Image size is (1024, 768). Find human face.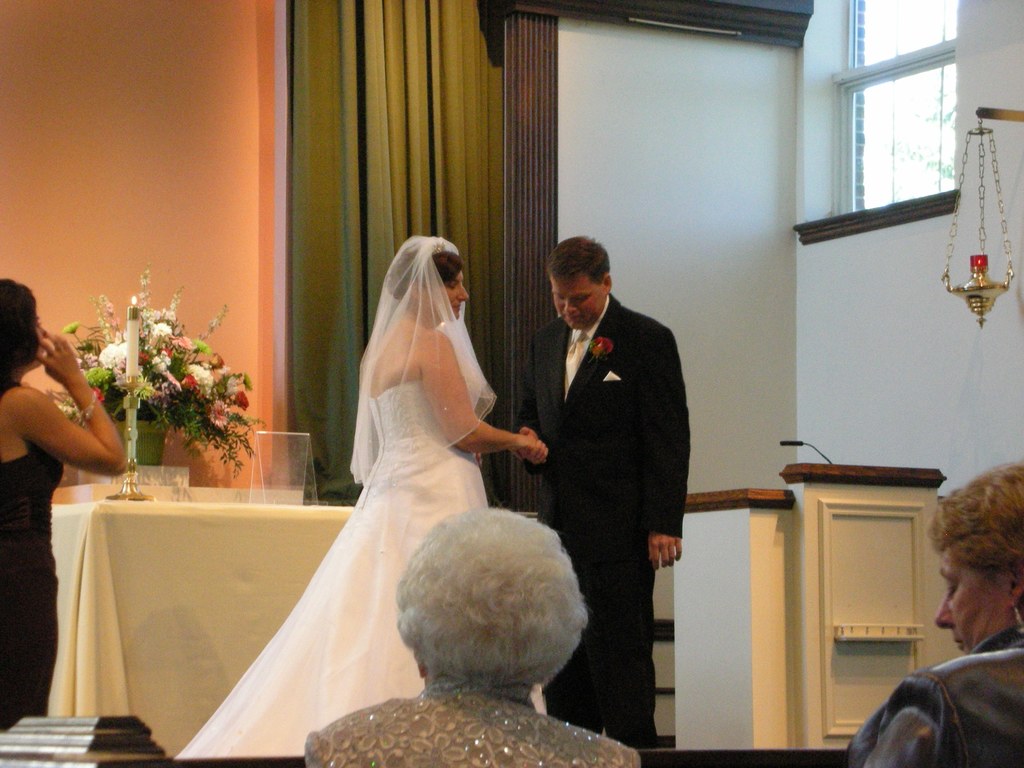
l=33, t=308, r=48, b=362.
